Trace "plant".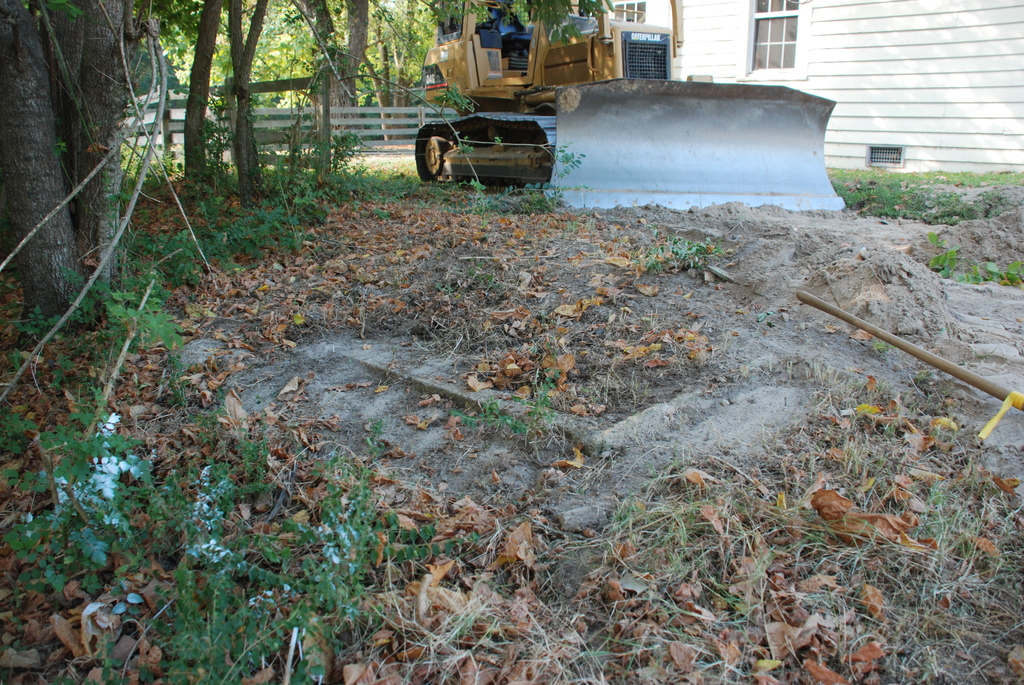
Traced to locate(0, 93, 480, 684).
